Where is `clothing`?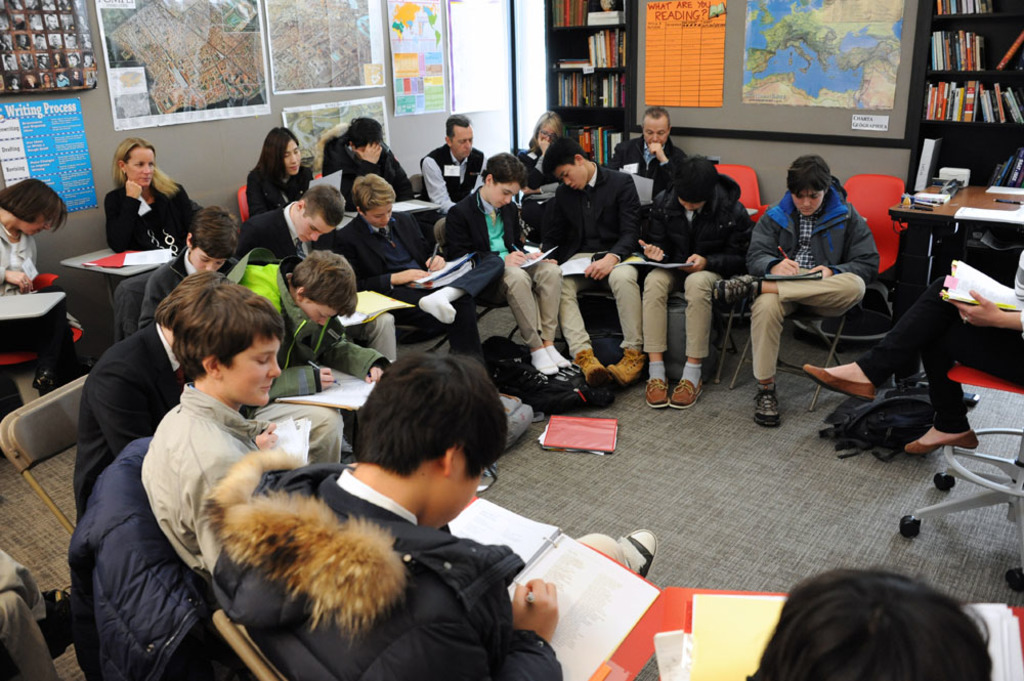
[8,87,20,88].
